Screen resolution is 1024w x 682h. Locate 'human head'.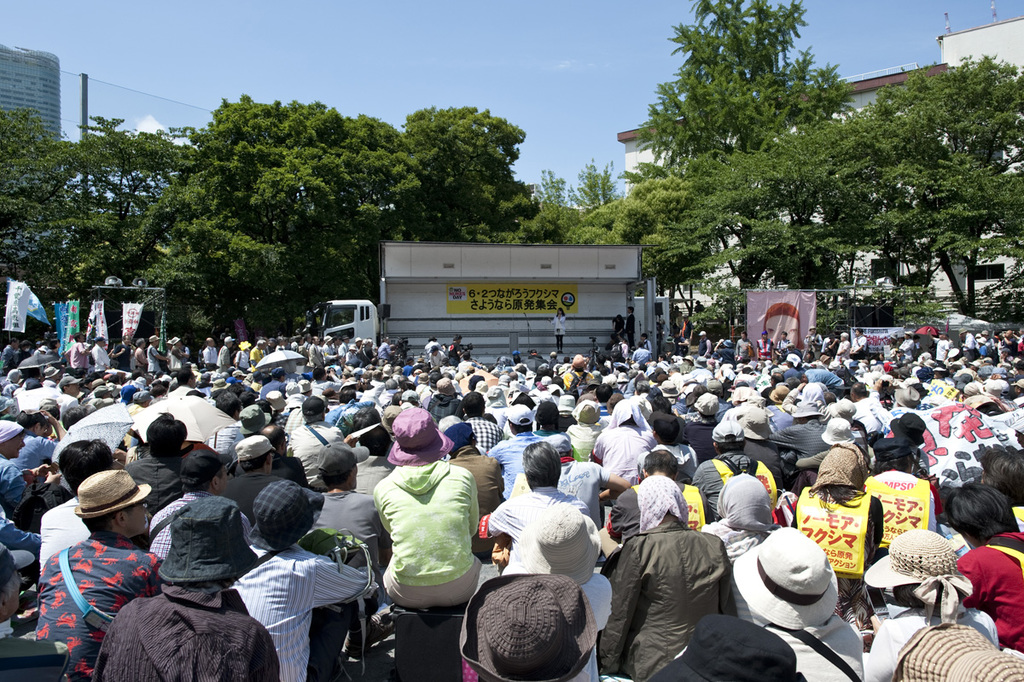
393, 405, 439, 456.
